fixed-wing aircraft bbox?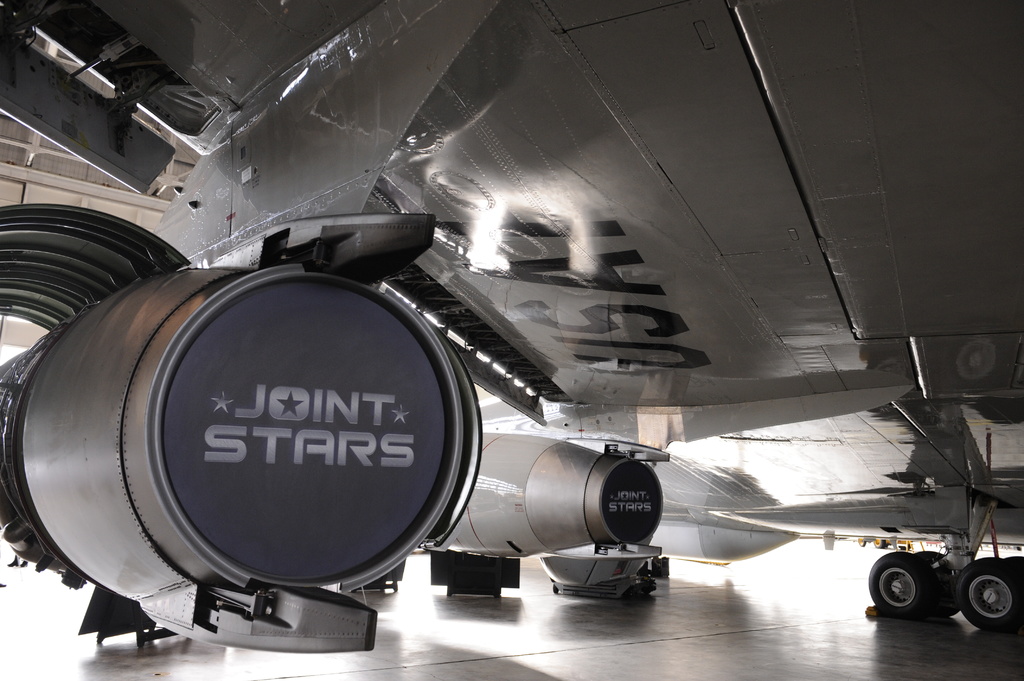
crop(0, 0, 1023, 658)
